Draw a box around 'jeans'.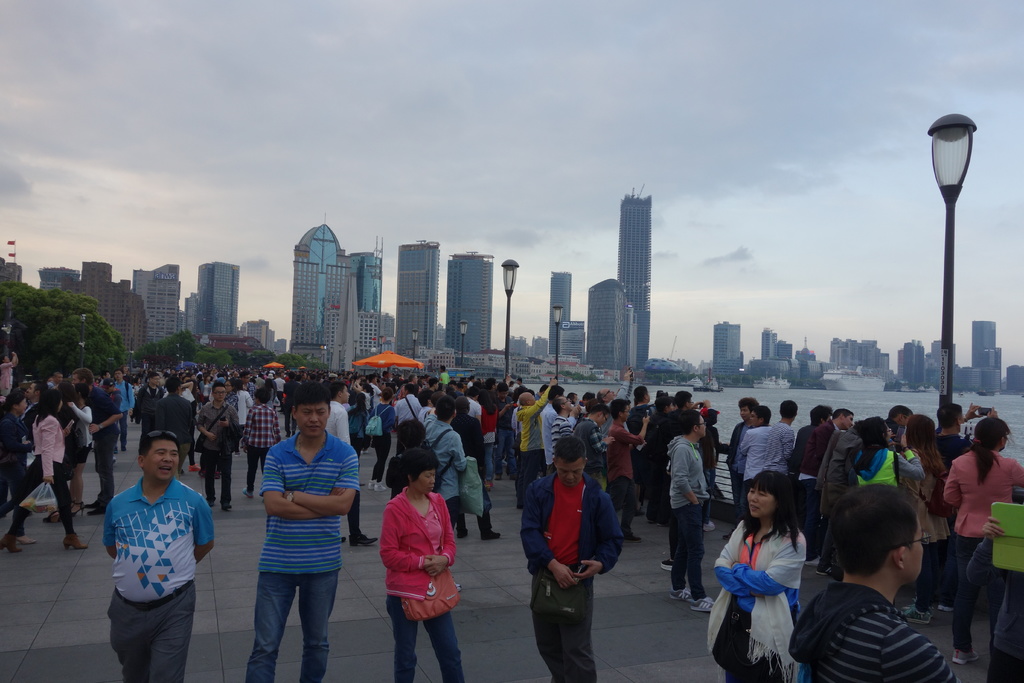
{"left": 241, "top": 565, "right": 341, "bottom": 682}.
